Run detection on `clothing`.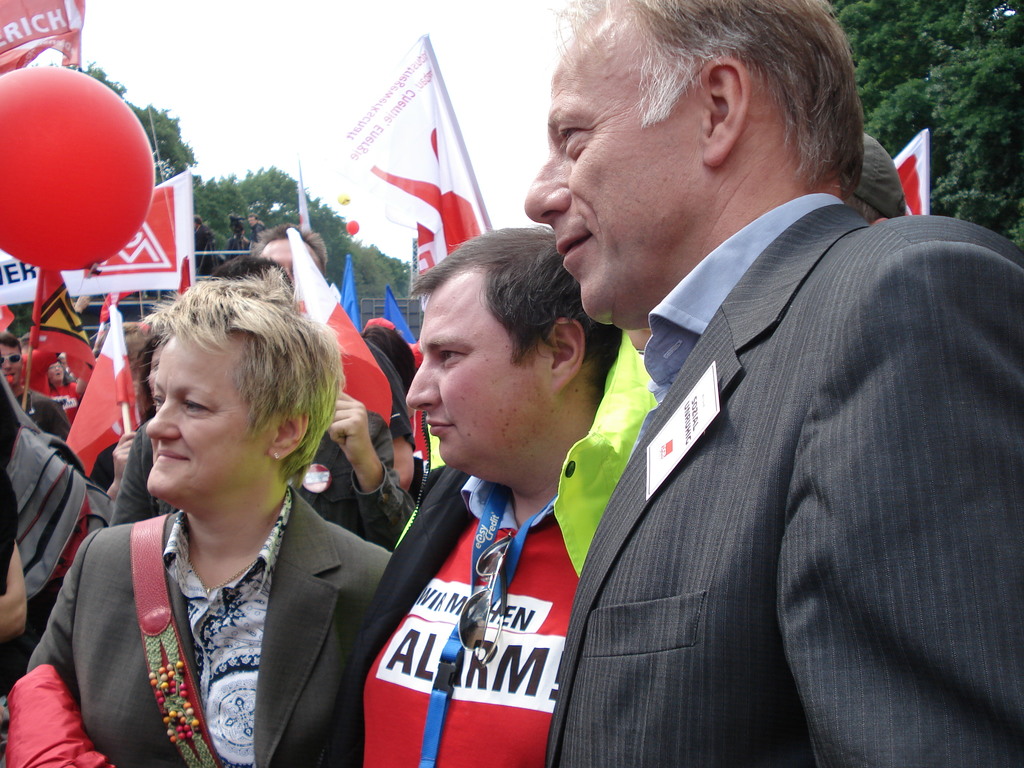
Result: 47, 374, 79, 422.
